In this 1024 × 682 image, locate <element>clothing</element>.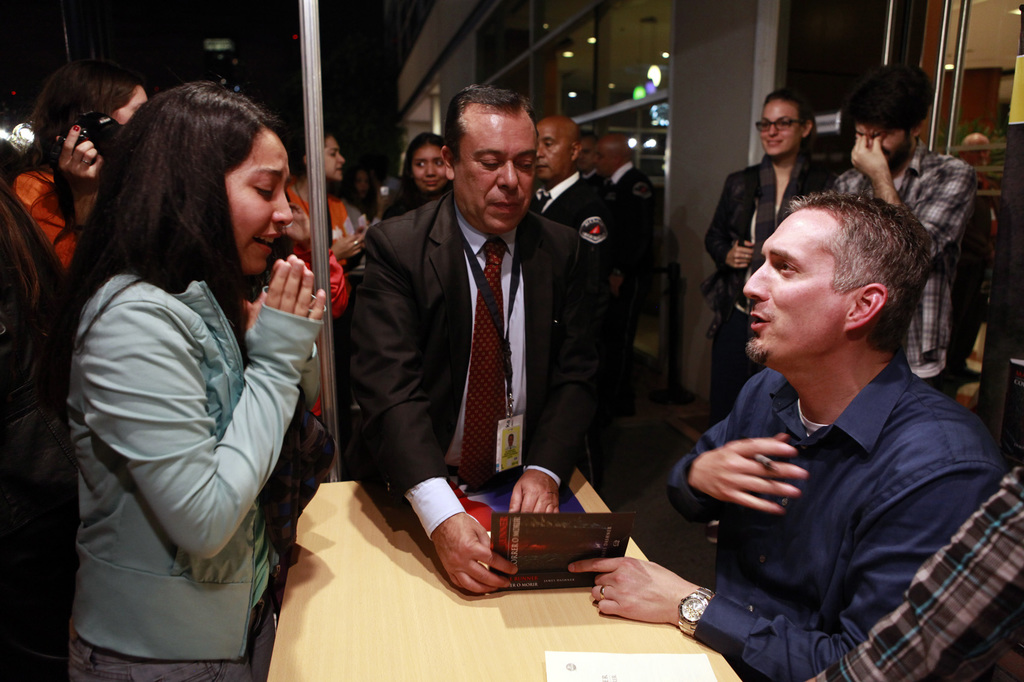
Bounding box: bbox=(13, 164, 84, 263).
